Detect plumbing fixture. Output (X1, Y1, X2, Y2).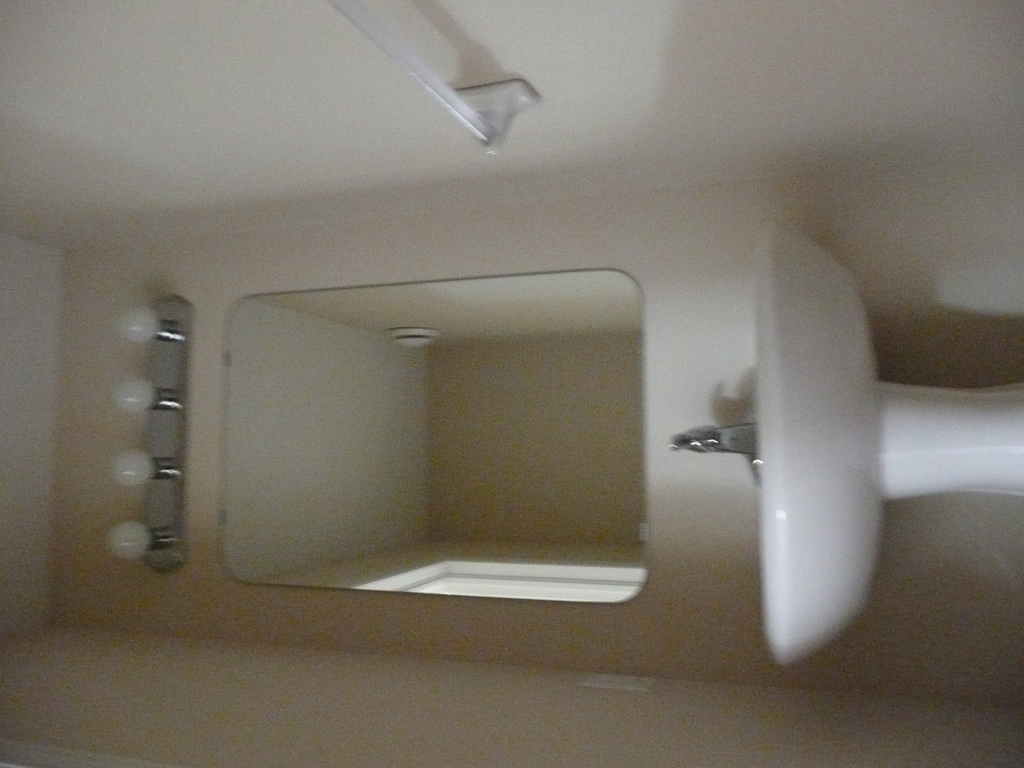
(669, 420, 759, 456).
